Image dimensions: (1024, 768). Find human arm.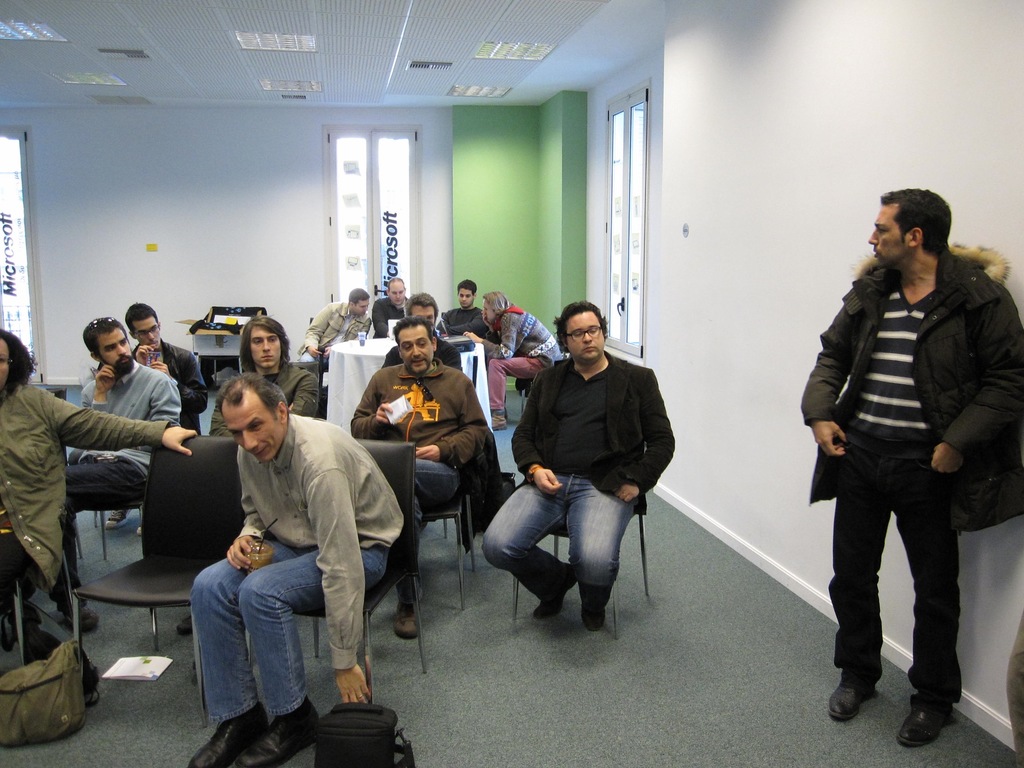
(x1=458, y1=314, x2=516, y2=362).
